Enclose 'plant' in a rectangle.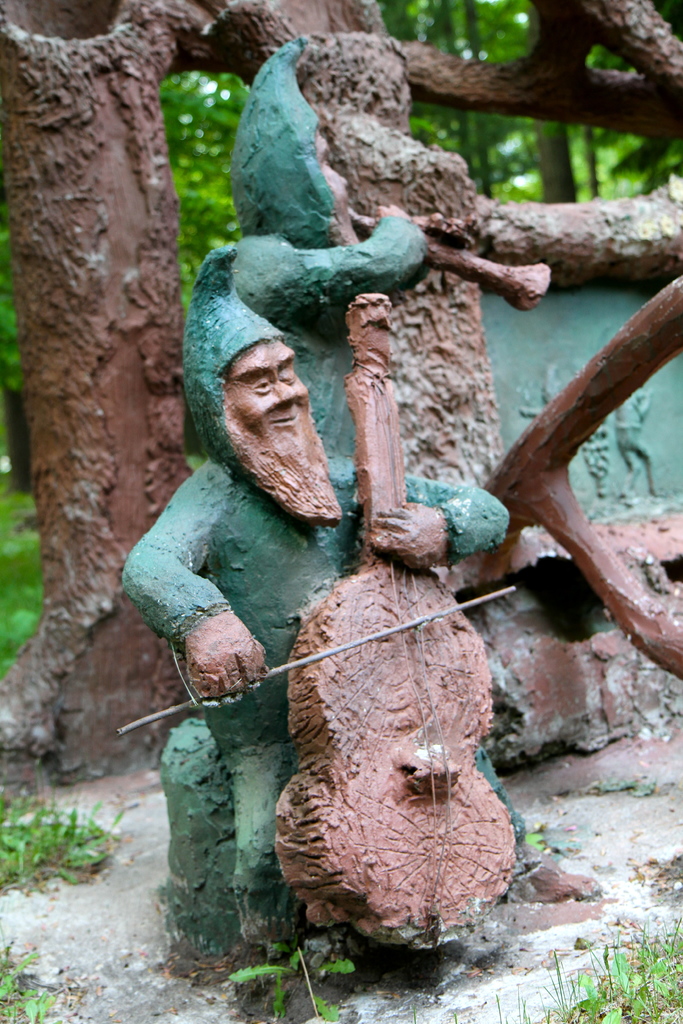
3,789,138,905.
